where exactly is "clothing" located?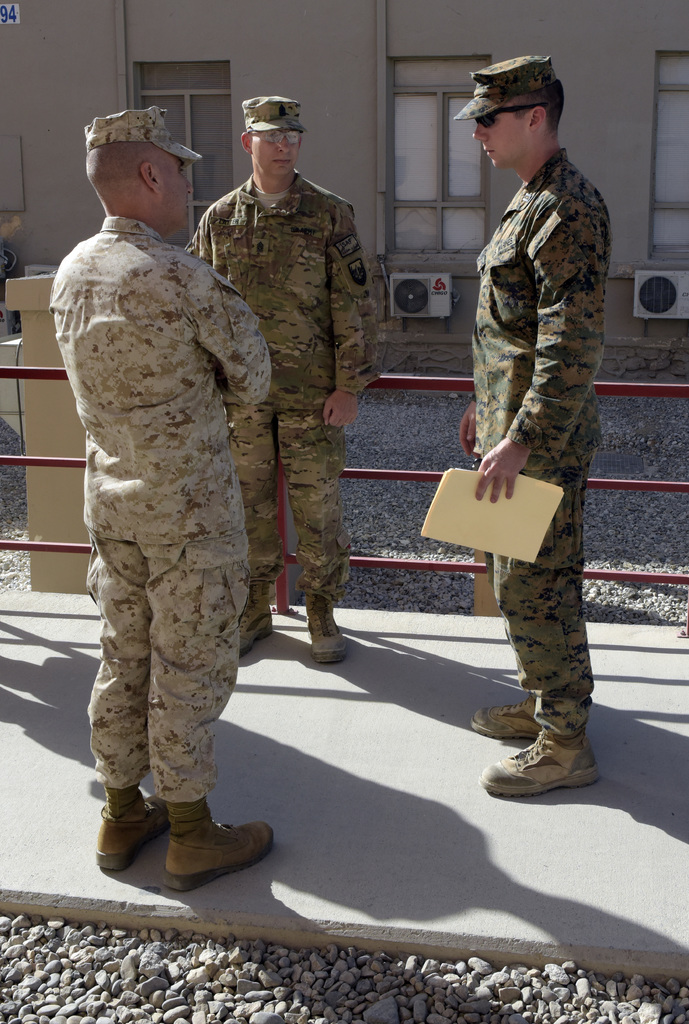
Its bounding box is <box>478,143,606,729</box>.
